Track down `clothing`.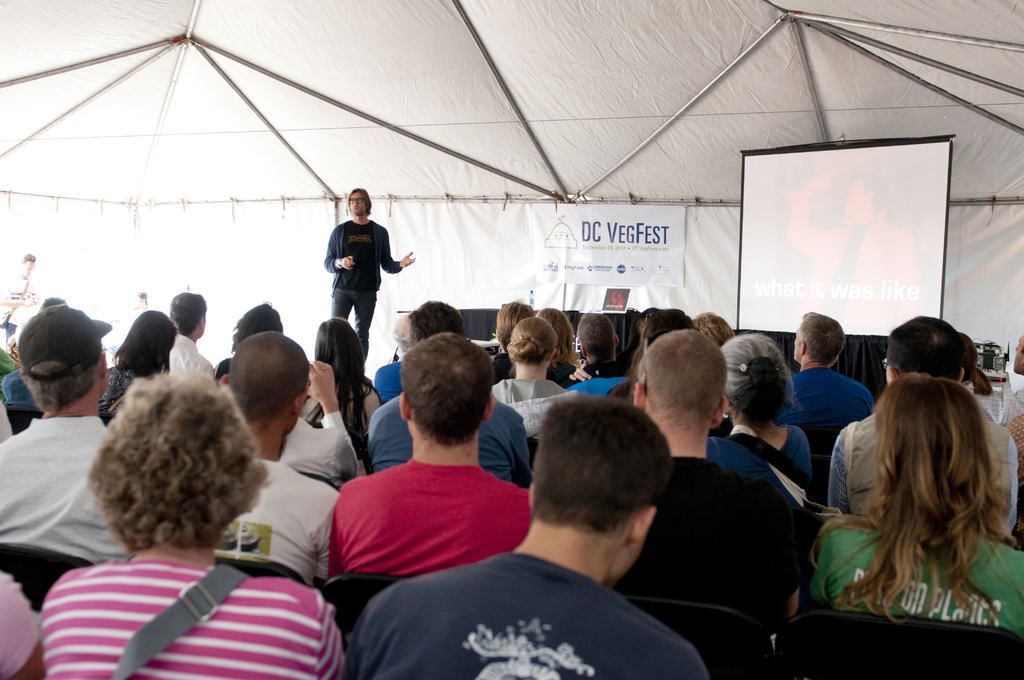
Tracked to bbox=(806, 522, 1023, 629).
